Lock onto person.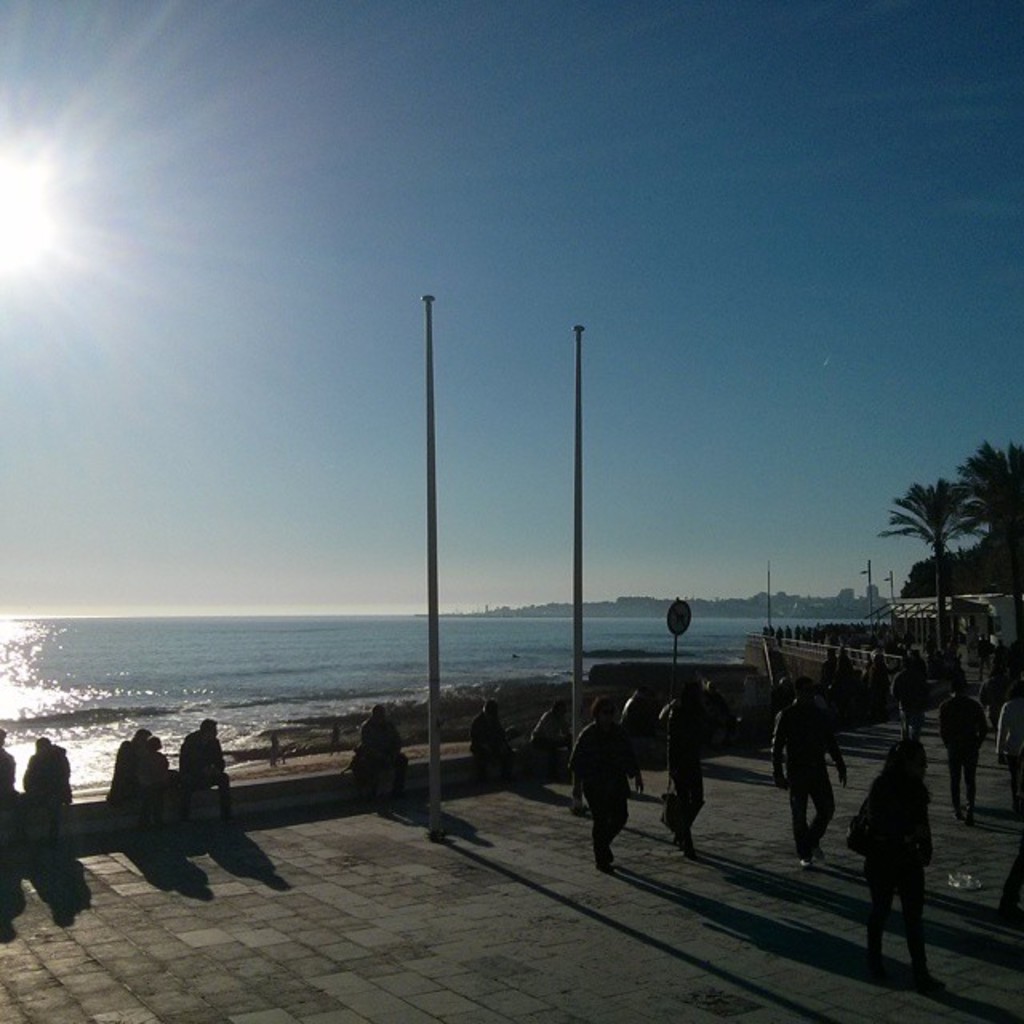
Locked: select_region(994, 680, 1022, 816).
